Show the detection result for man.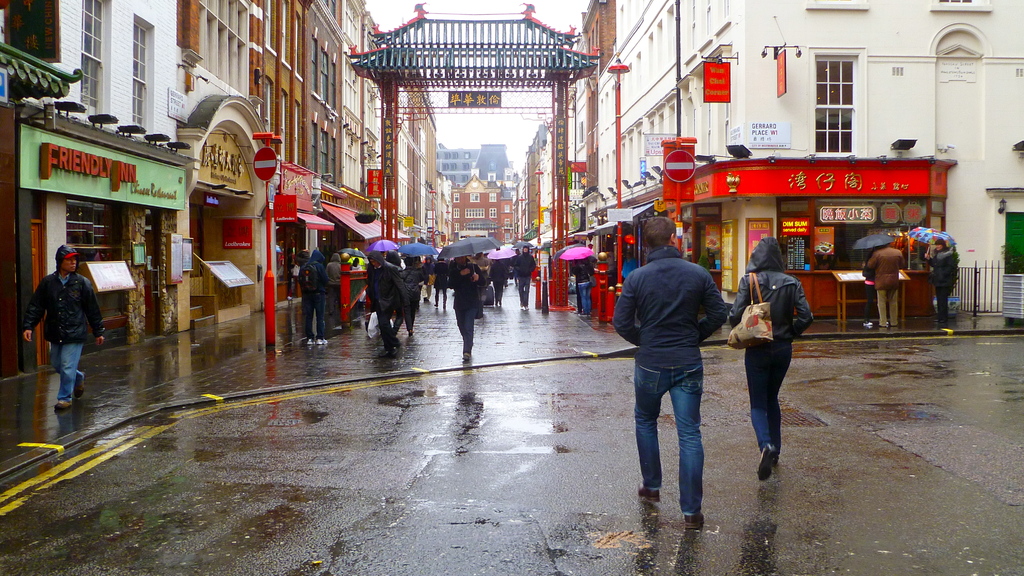
select_region(296, 249, 330, 345).
